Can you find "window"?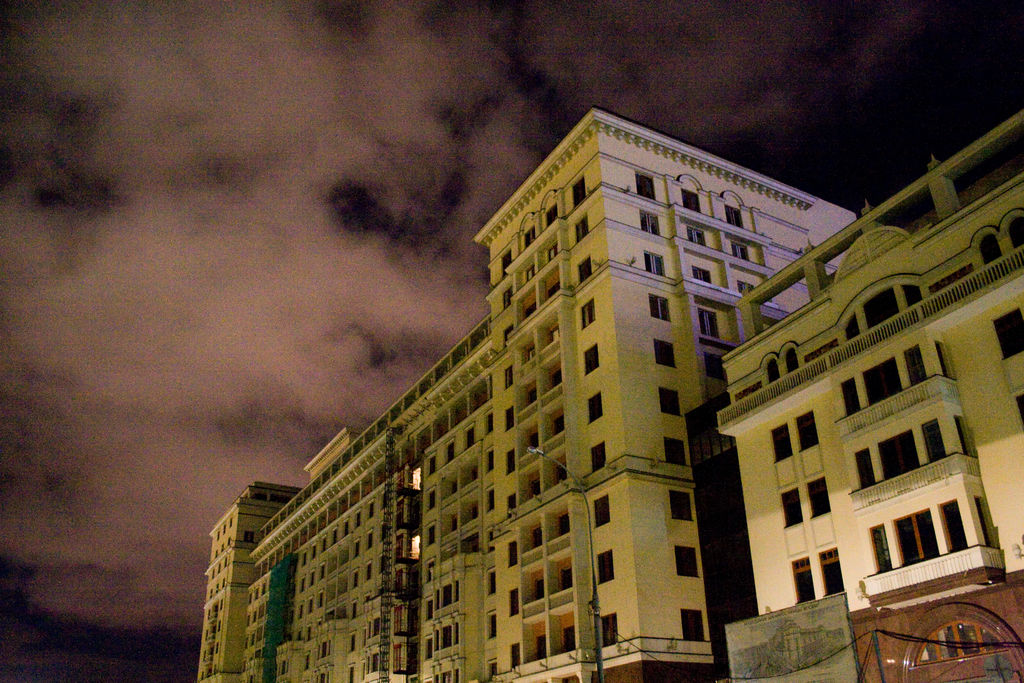
Yes, bounding box: x1=687, y1=227, x2=706, y2=245.
